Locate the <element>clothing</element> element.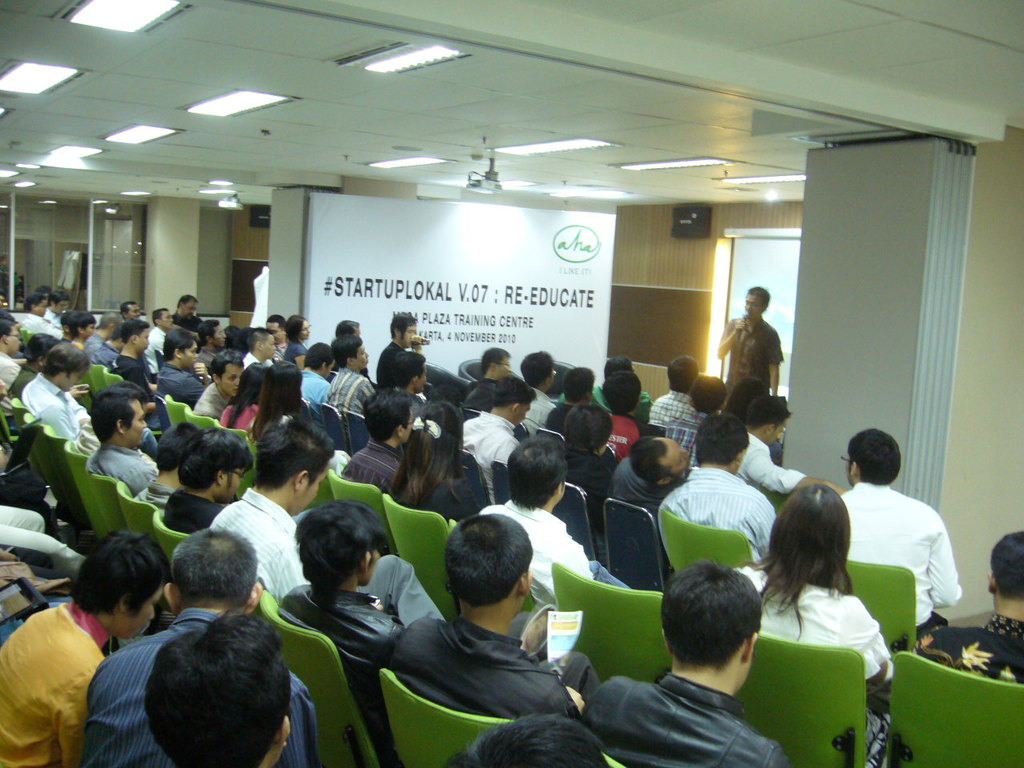
Element bbox: [x1=459, y1=407, x2=518, y2=497].
